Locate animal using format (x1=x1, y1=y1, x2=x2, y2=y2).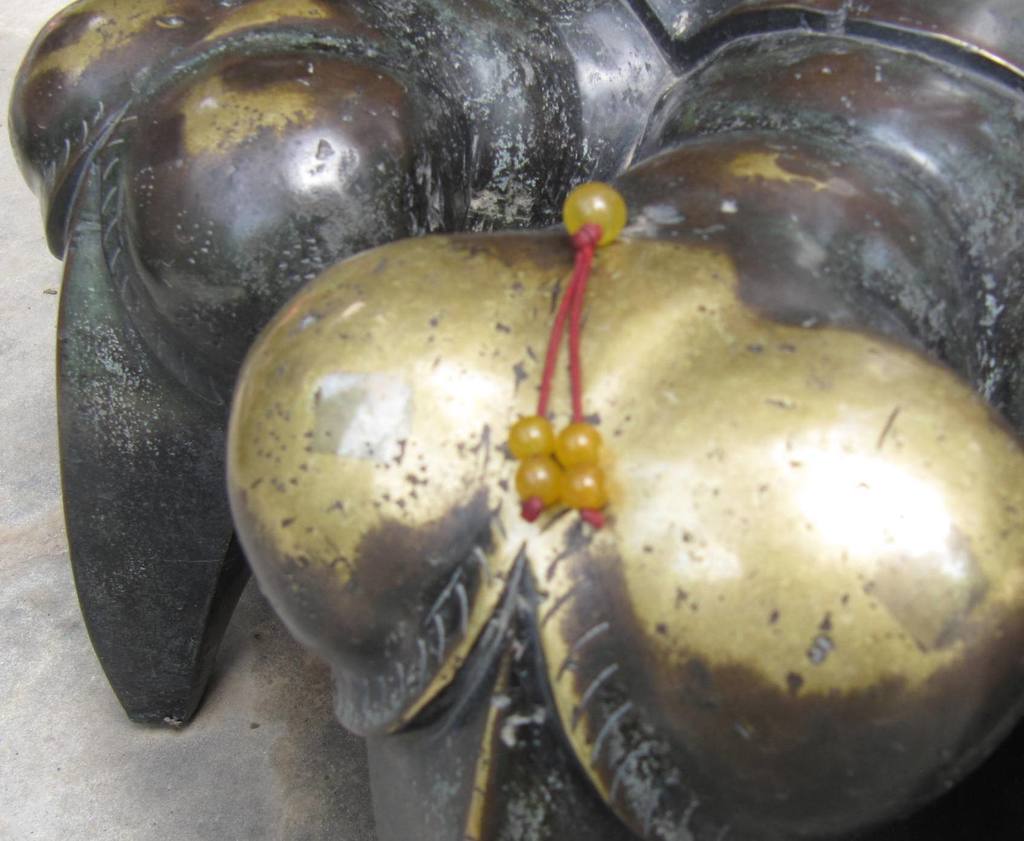
(x1=3, y1=0, x2=683, y2=726).
